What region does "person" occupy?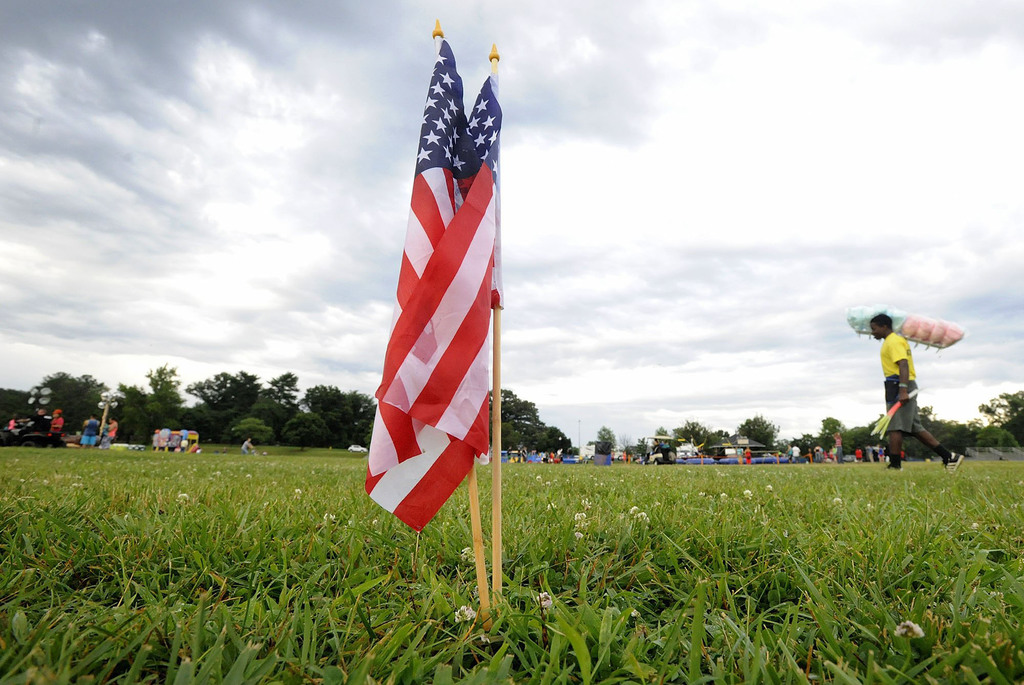
bbox(872, 315, 964, 479).
